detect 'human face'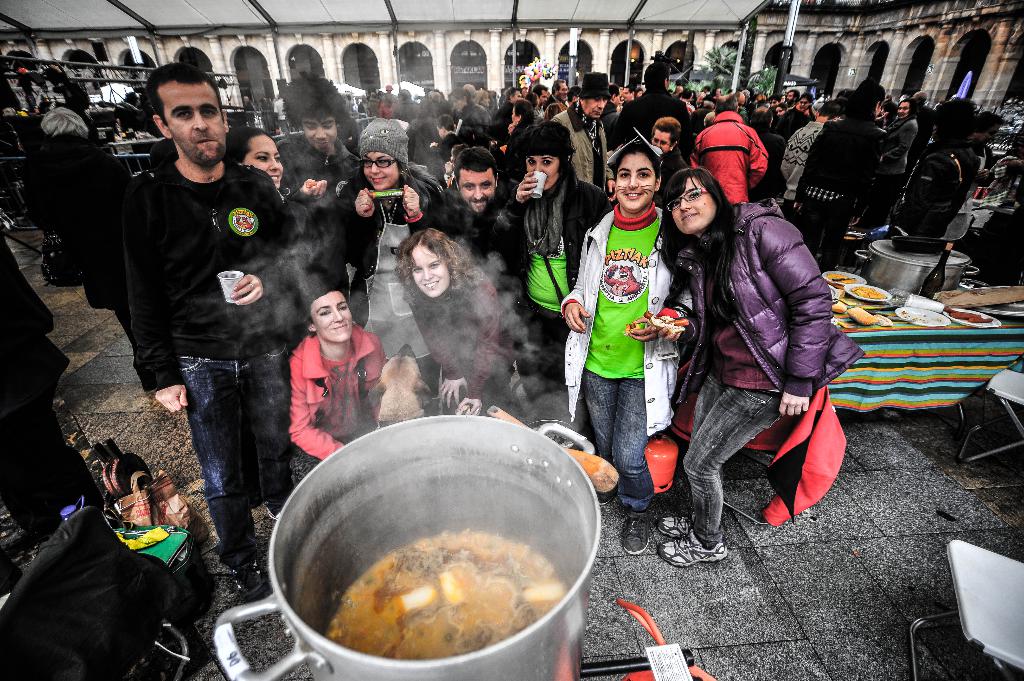
(x1=896, y1=102, x2=910, y2=120)
